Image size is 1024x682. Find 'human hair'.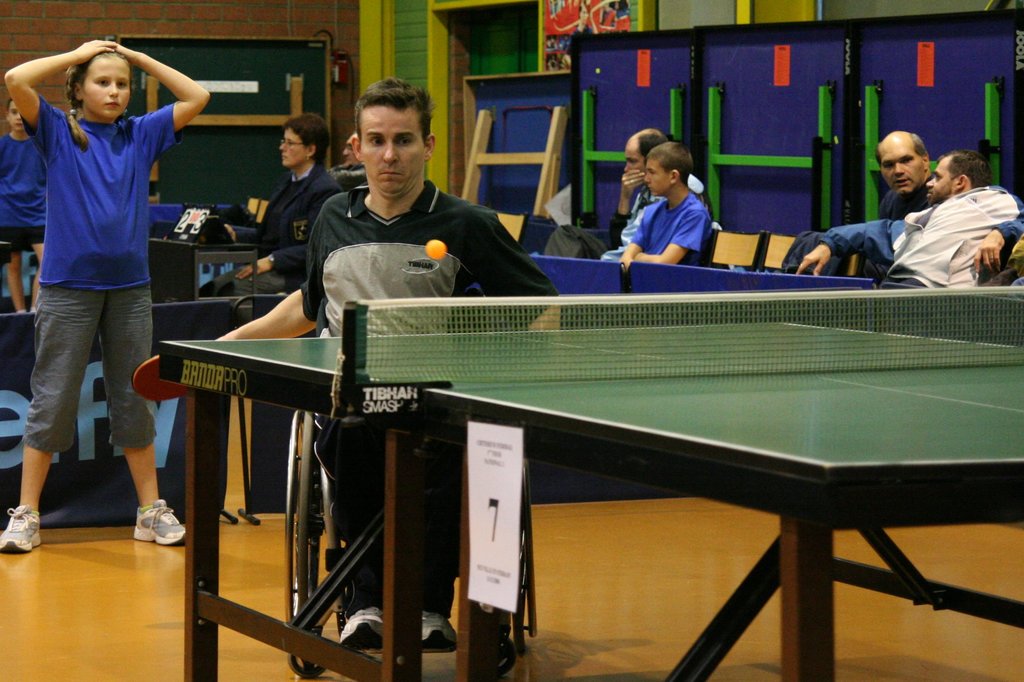
bbox(284, 111, 333, 164).
